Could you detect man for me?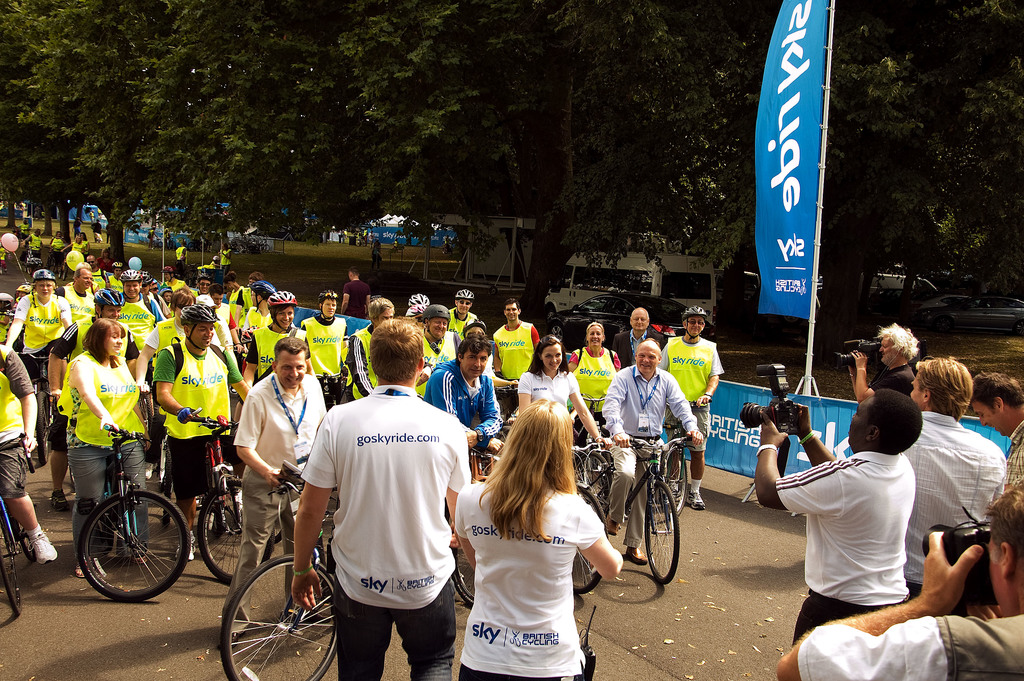
Detection result: [left=611, top=301, right=675, bottom=371].
